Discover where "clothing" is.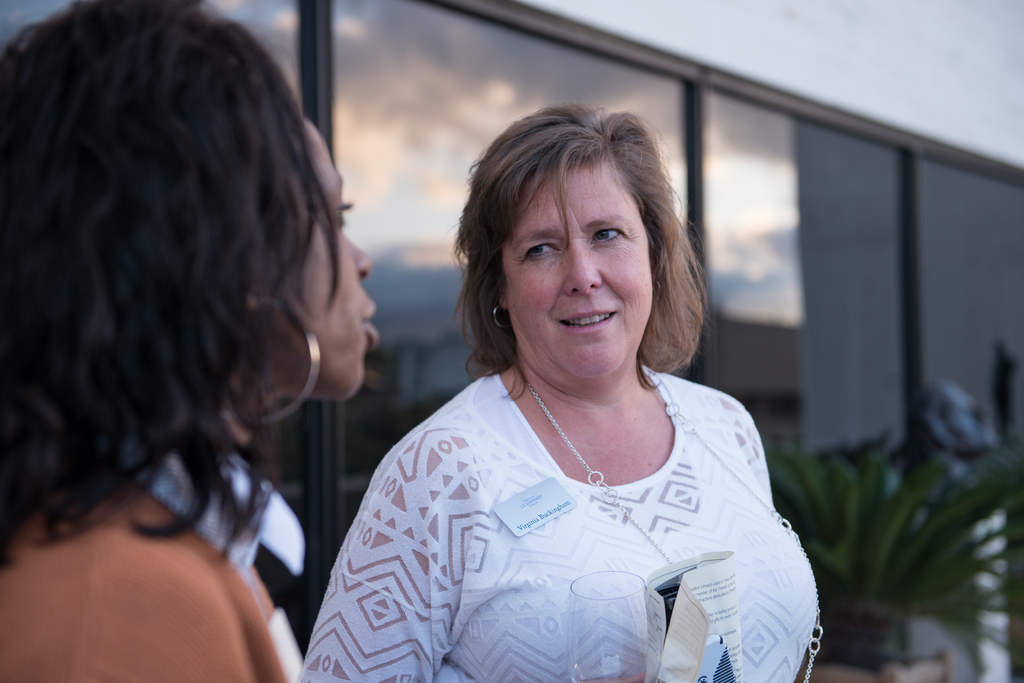
Discovered at 0 443 313 682.
